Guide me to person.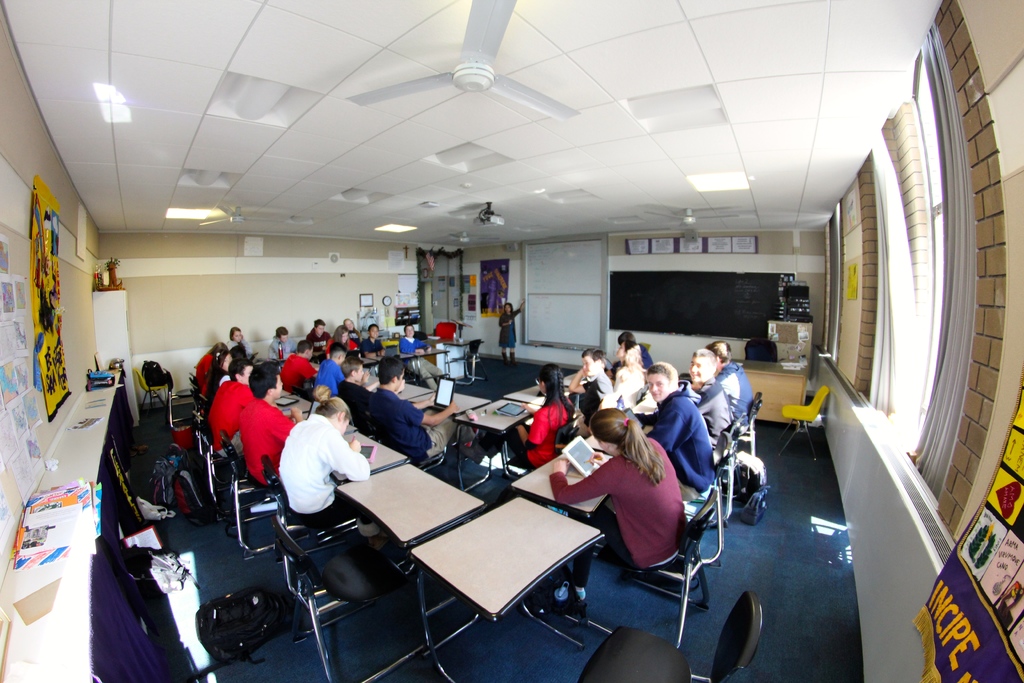
Guidance: <box>706,336,758,420</box>.
